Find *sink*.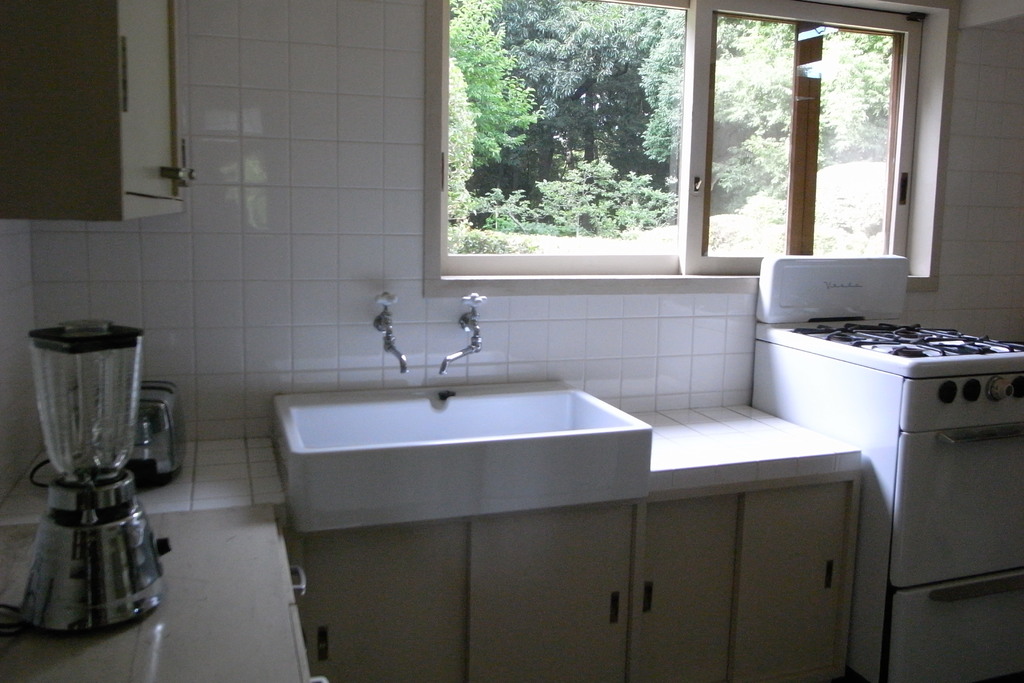
left=252, top=333, right=684, bottom=588.
